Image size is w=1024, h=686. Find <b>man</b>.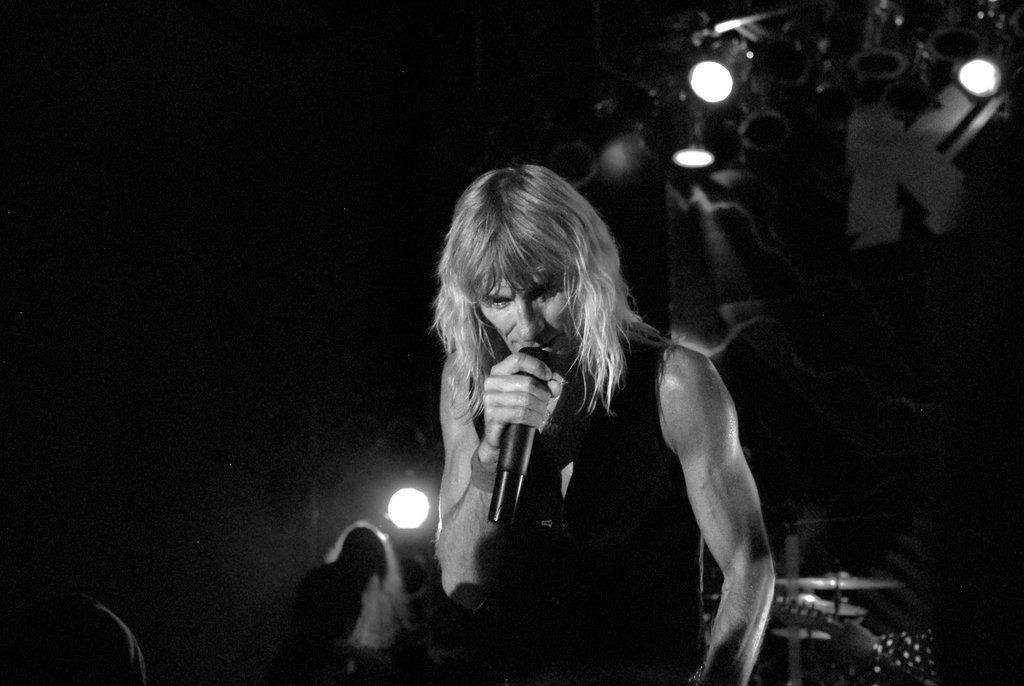
383 169 743 656.
